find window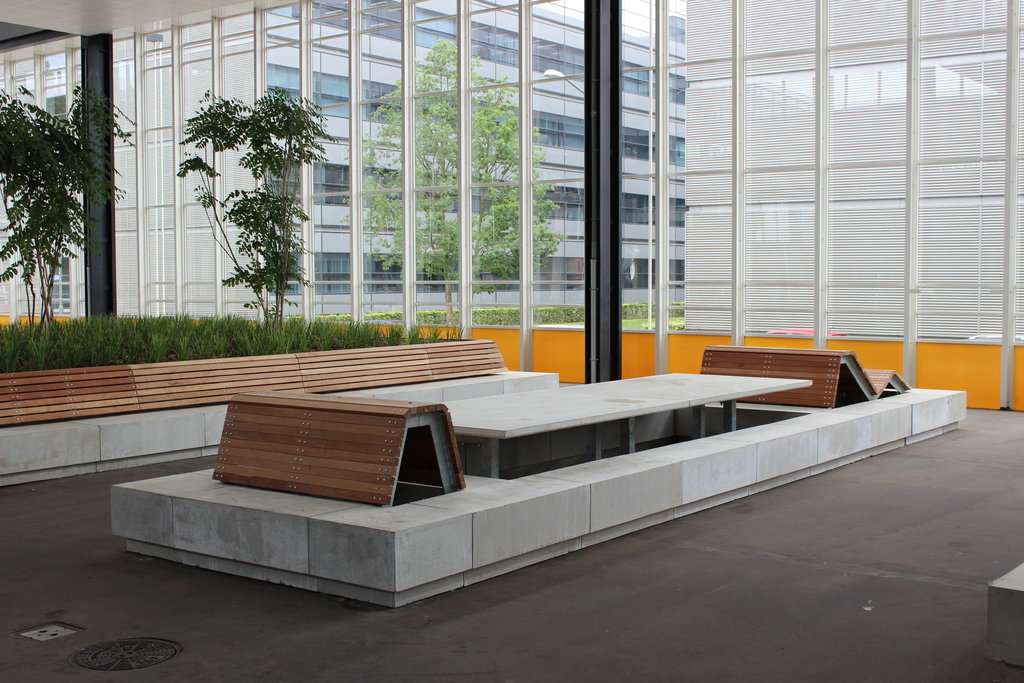
<bbox>360, 169, 405, 211</bbox>
